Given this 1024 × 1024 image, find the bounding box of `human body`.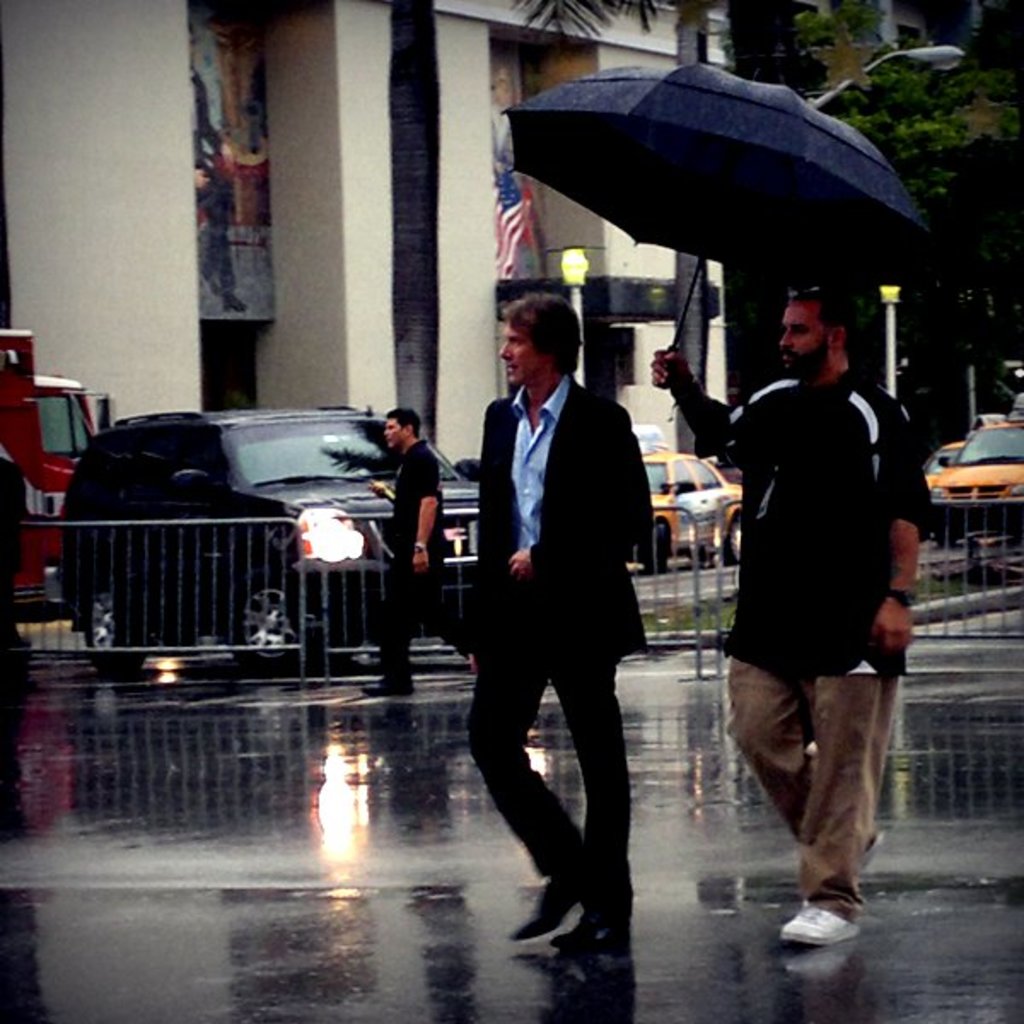
[654,276,940,940].
